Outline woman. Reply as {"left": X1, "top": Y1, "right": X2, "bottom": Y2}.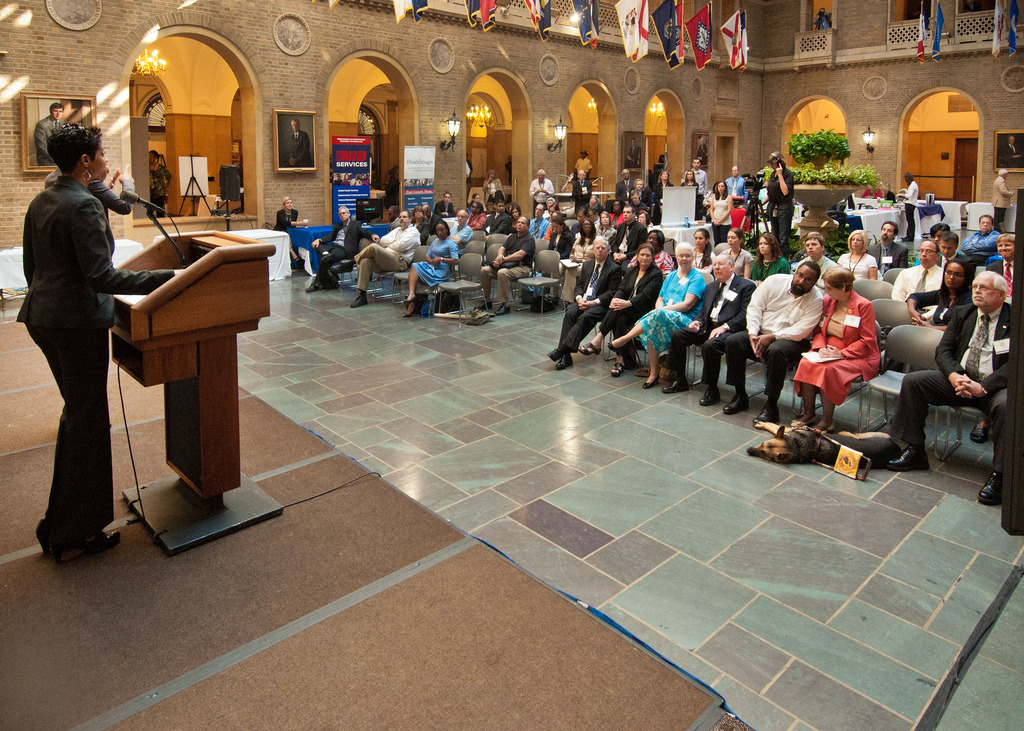
{"left": 752, "top": 234, "right": 791, "bottom": 284}.
